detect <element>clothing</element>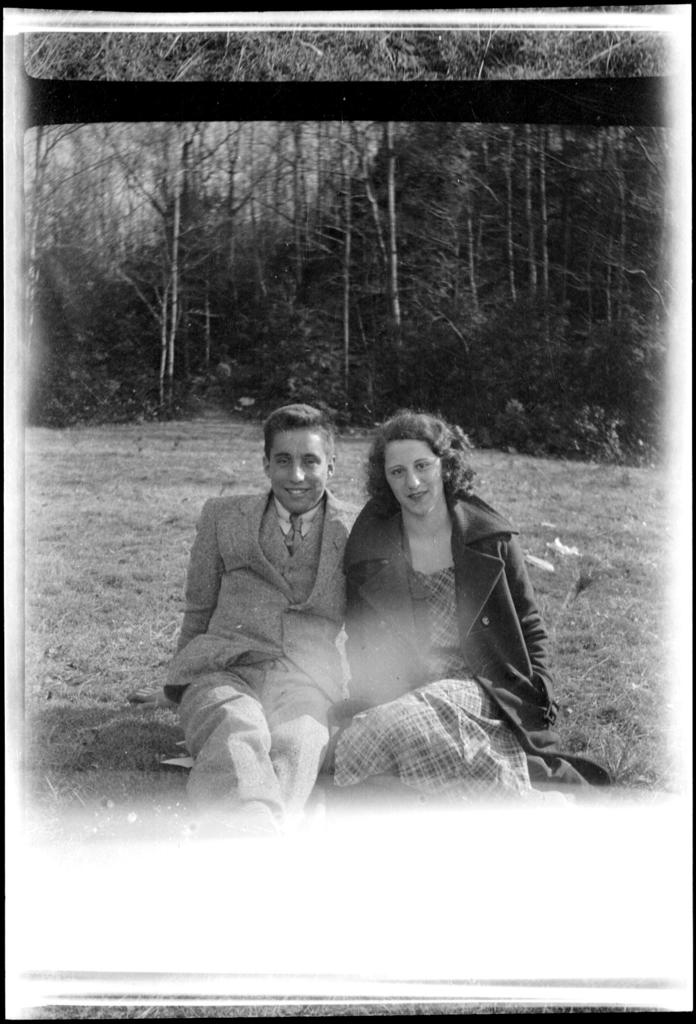
(305, 470, 577, 803)
